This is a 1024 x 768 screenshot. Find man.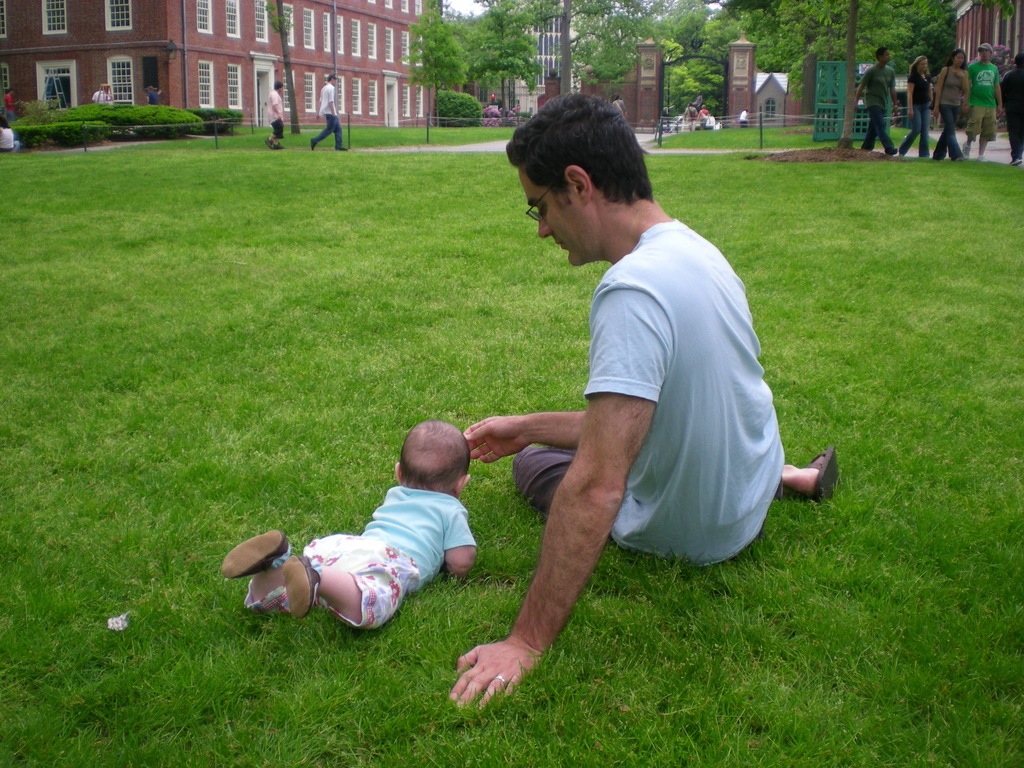
Bounding box: (309,74,348,152).
